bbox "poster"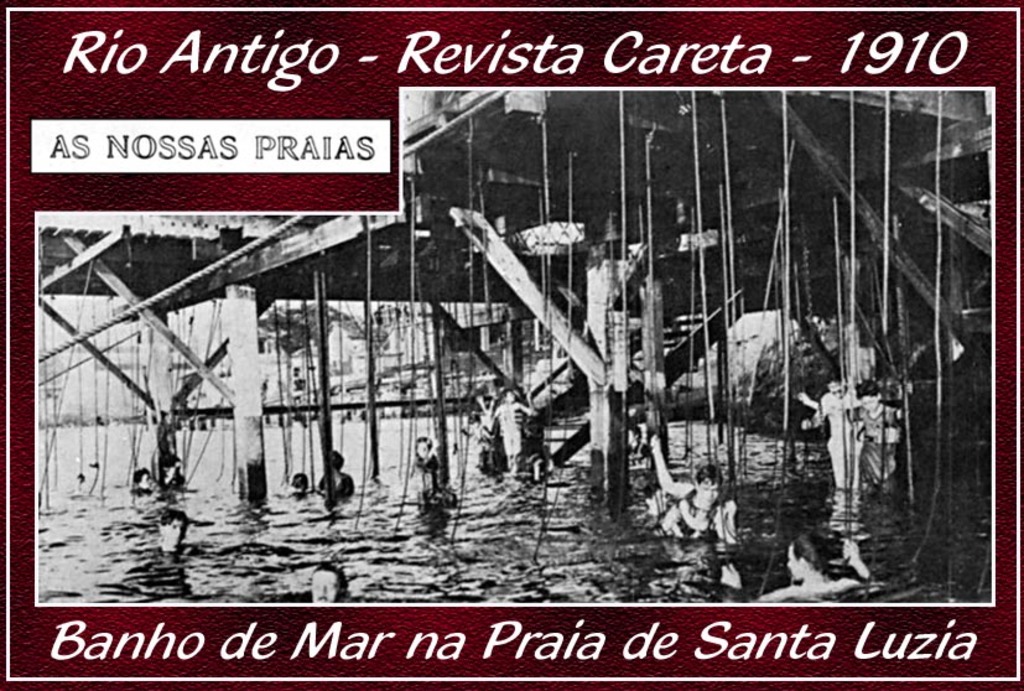
0,0,1023,690
